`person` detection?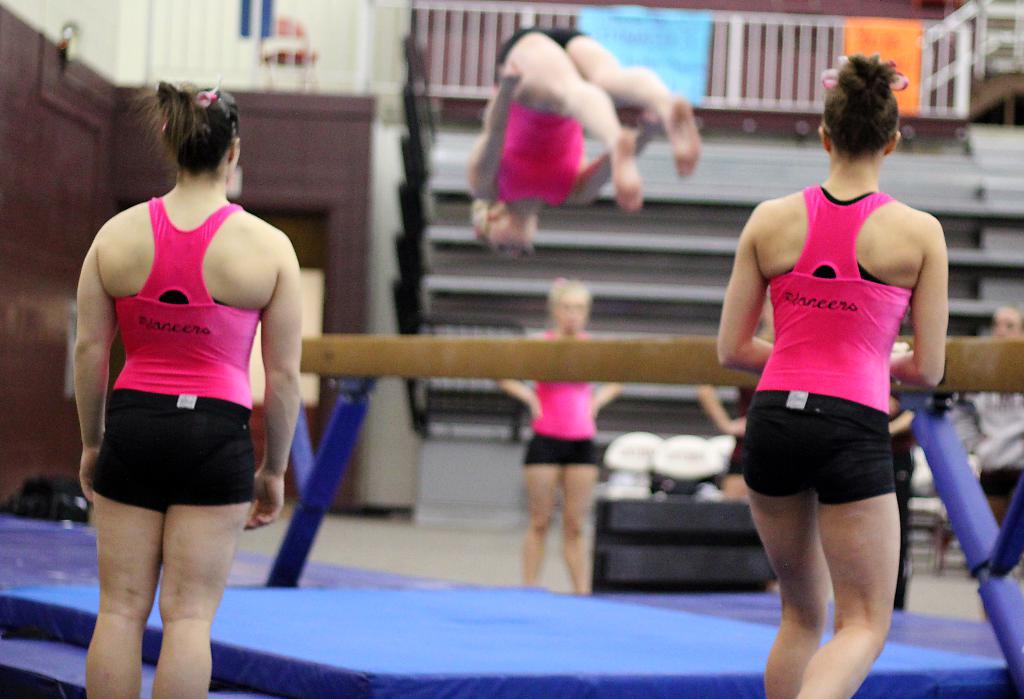
(x1=717, y1=54, x2=951, y2=698)
